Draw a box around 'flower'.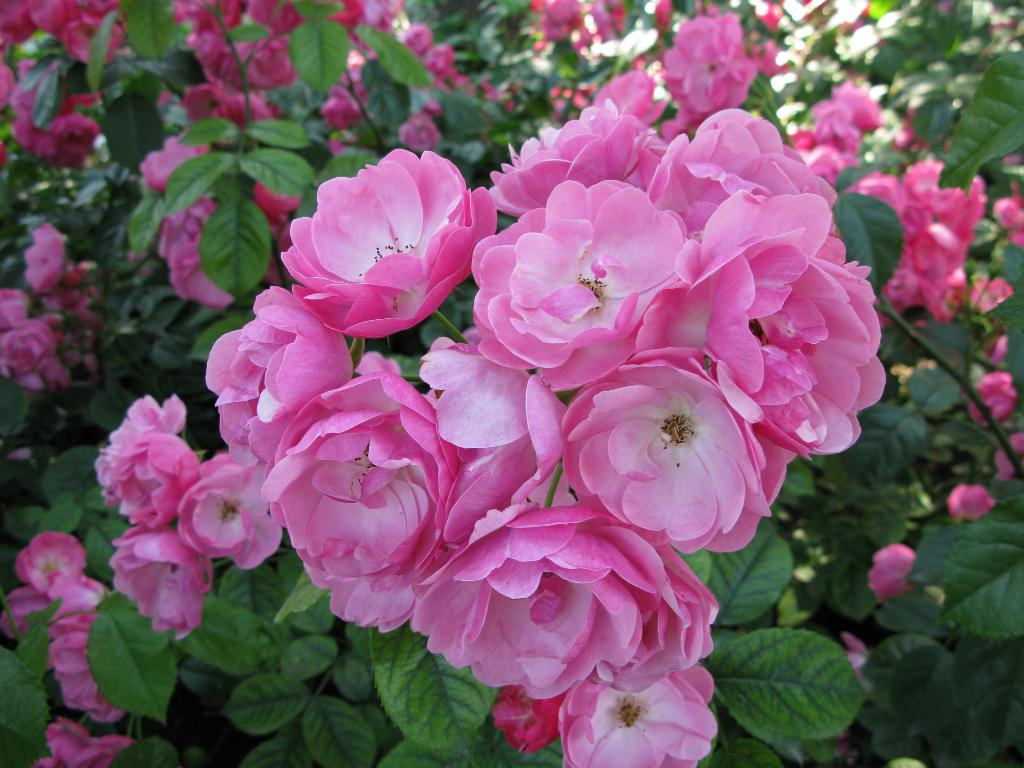
x1=998 y1=439 x2=1023 y2=484.
